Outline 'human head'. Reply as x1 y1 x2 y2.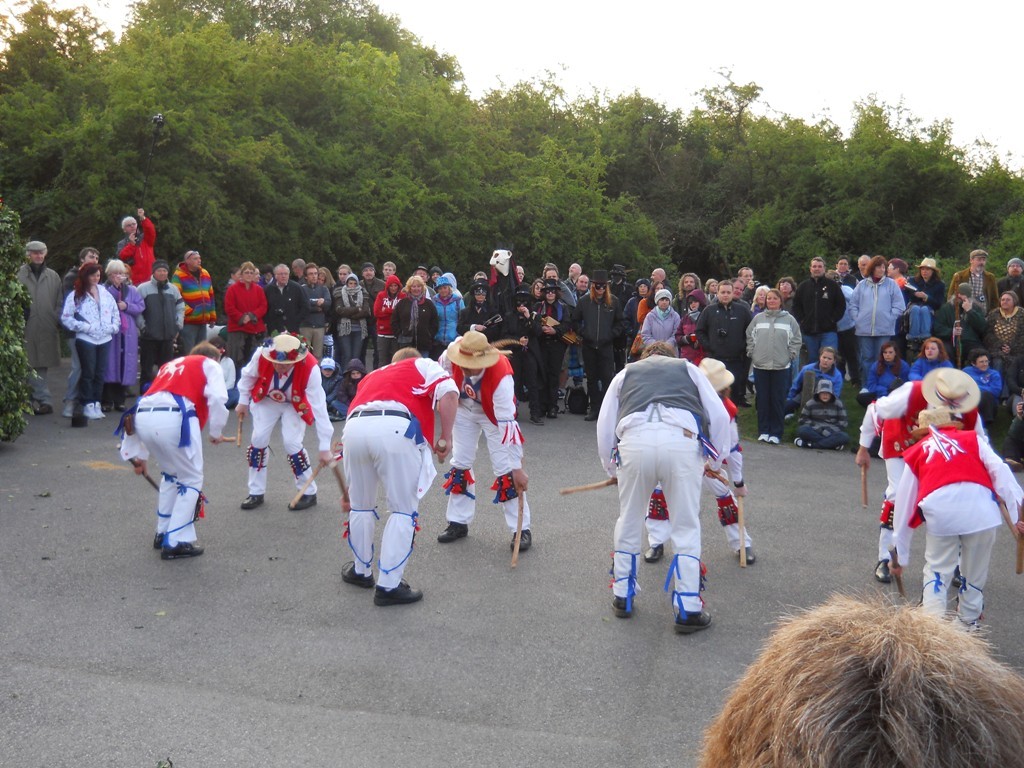
78 246 100 266.
